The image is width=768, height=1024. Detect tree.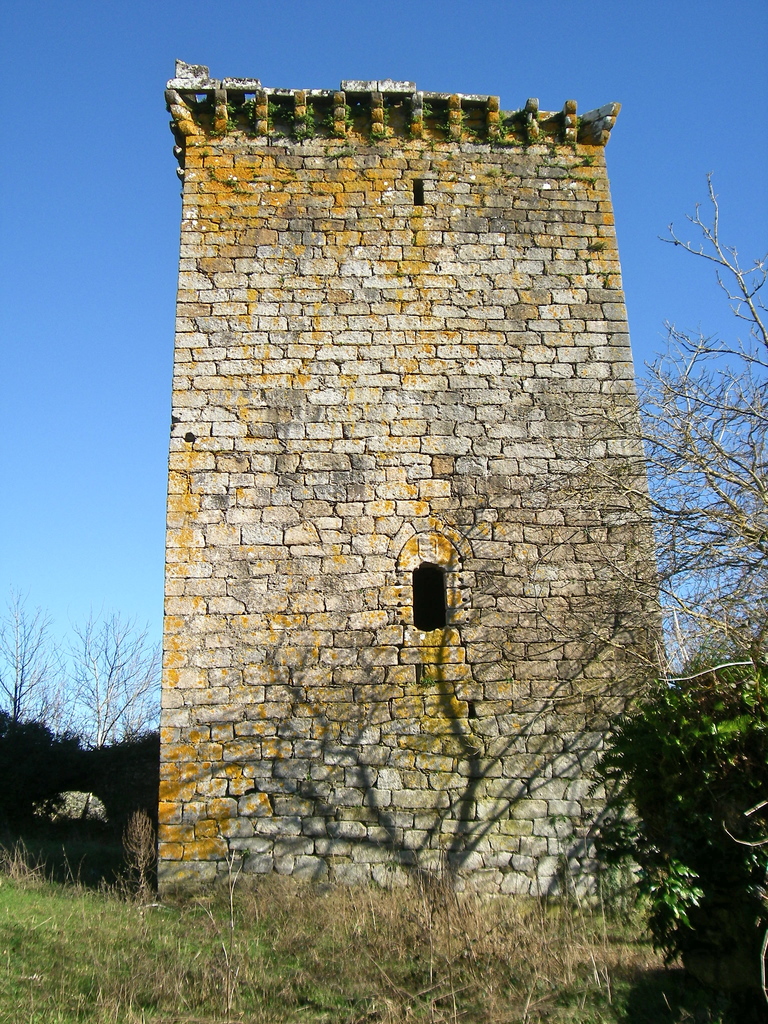
Detection: <box>520,159,767,712</box>.
